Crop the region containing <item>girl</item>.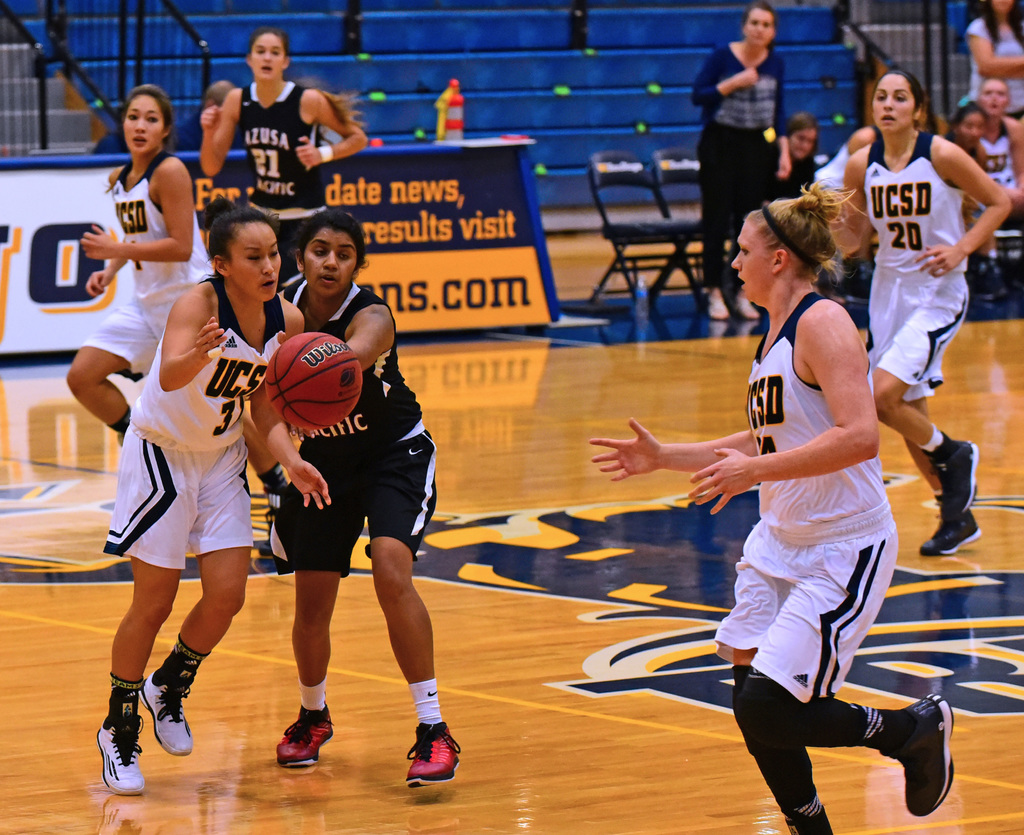
Crop region: bbox(973, 75, 1023, 301).
